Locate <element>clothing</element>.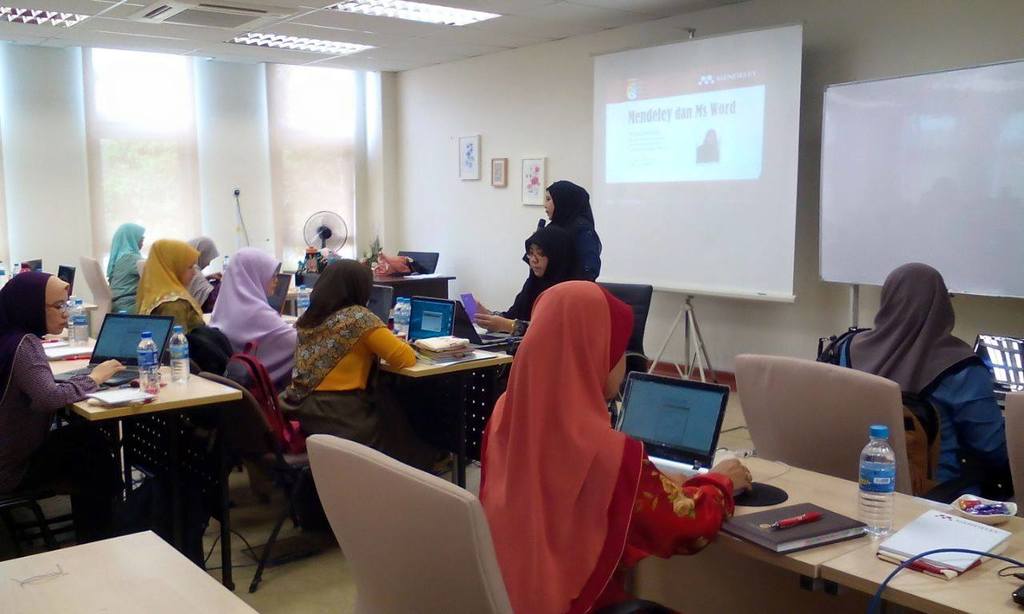
Bounding box: crop(0, 437, 126, 540).
